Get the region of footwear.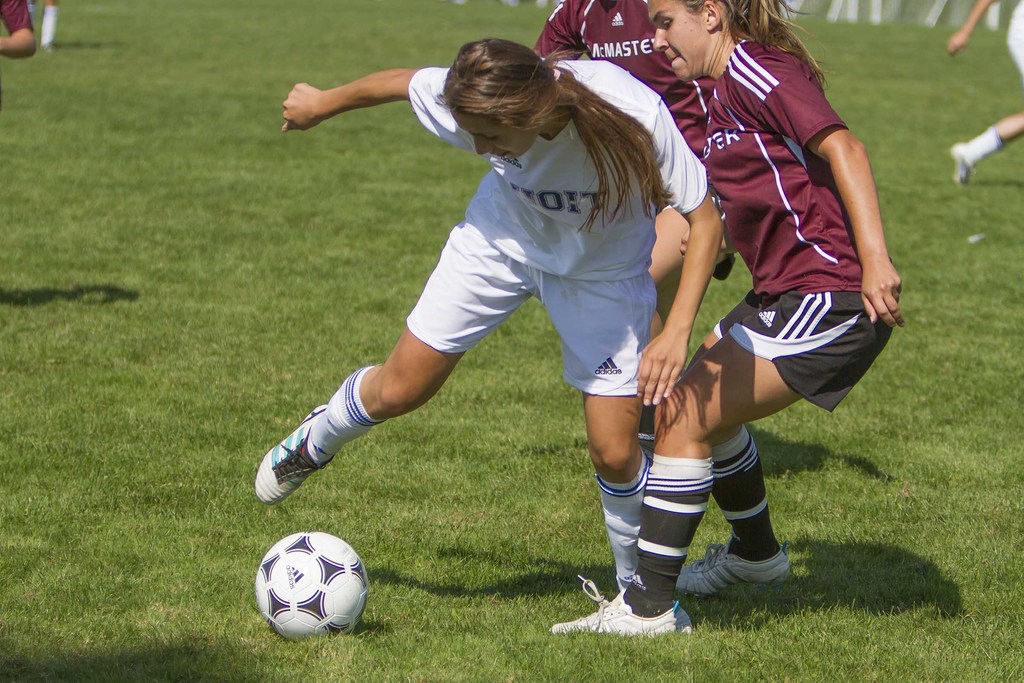
locate(675, 546, 789, 598).
